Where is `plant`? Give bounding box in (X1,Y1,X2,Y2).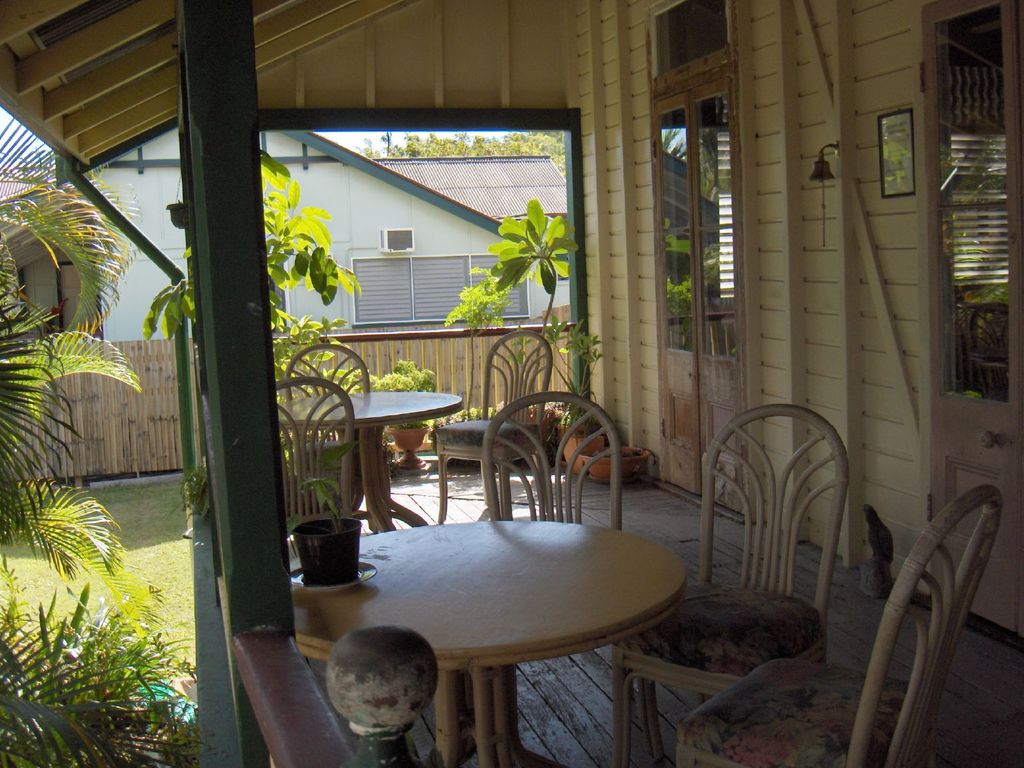
(527,309,609,398).
